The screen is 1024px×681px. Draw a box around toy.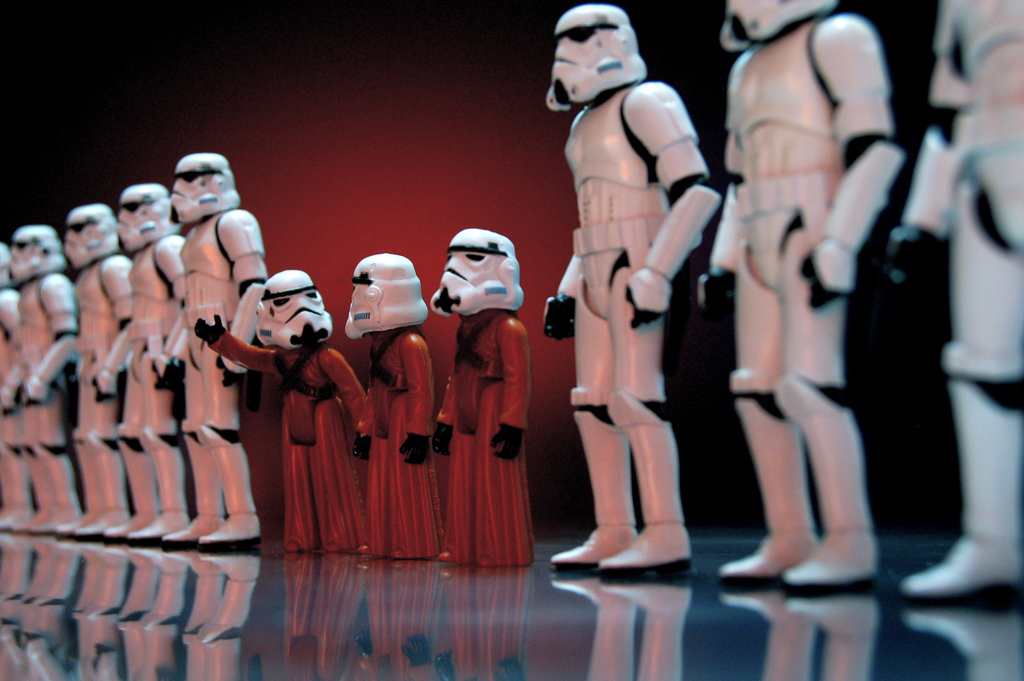
left=545, top=4, right=723, bottom=577.
